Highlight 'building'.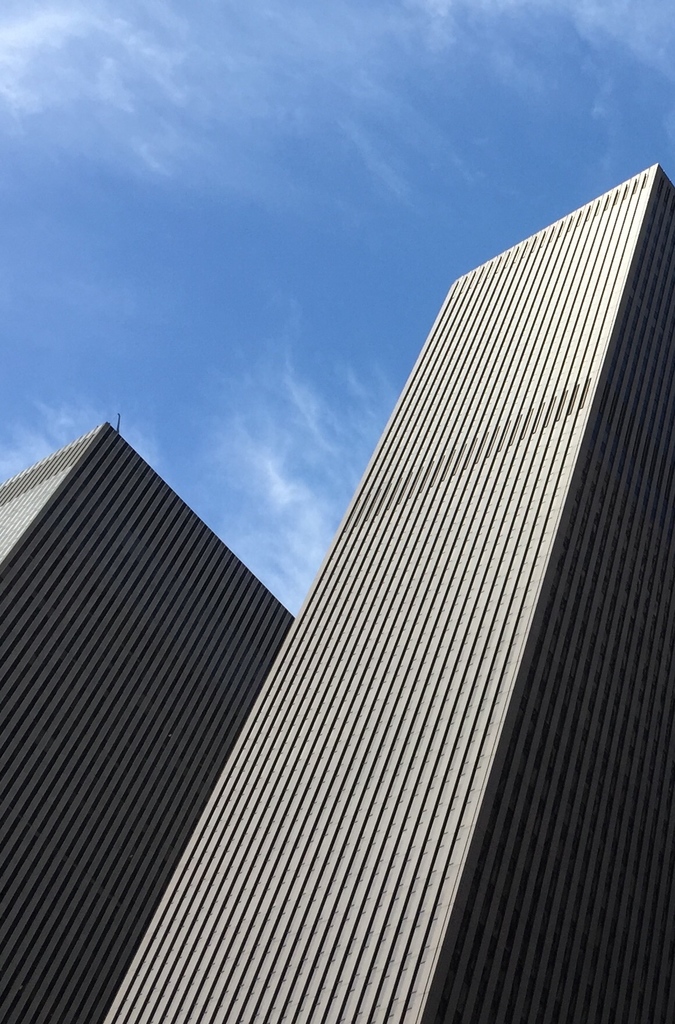
Highlighted region: bbox(103, 166, 674, 1023).
